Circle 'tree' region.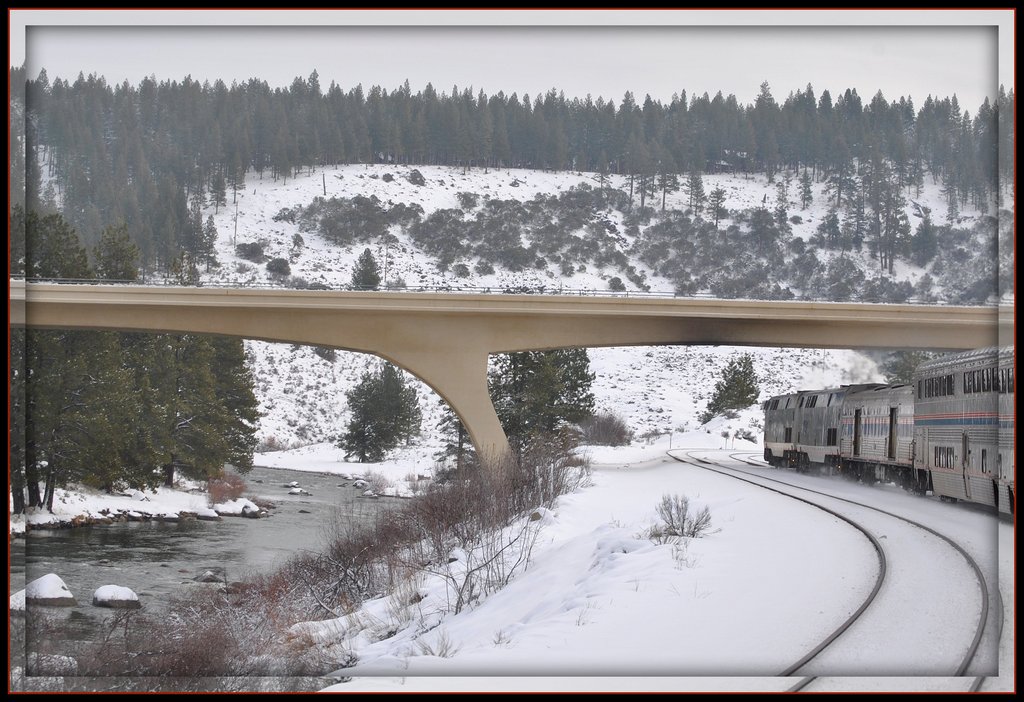
Region: <bbox>19, 214, 130, 493</bbox>.
